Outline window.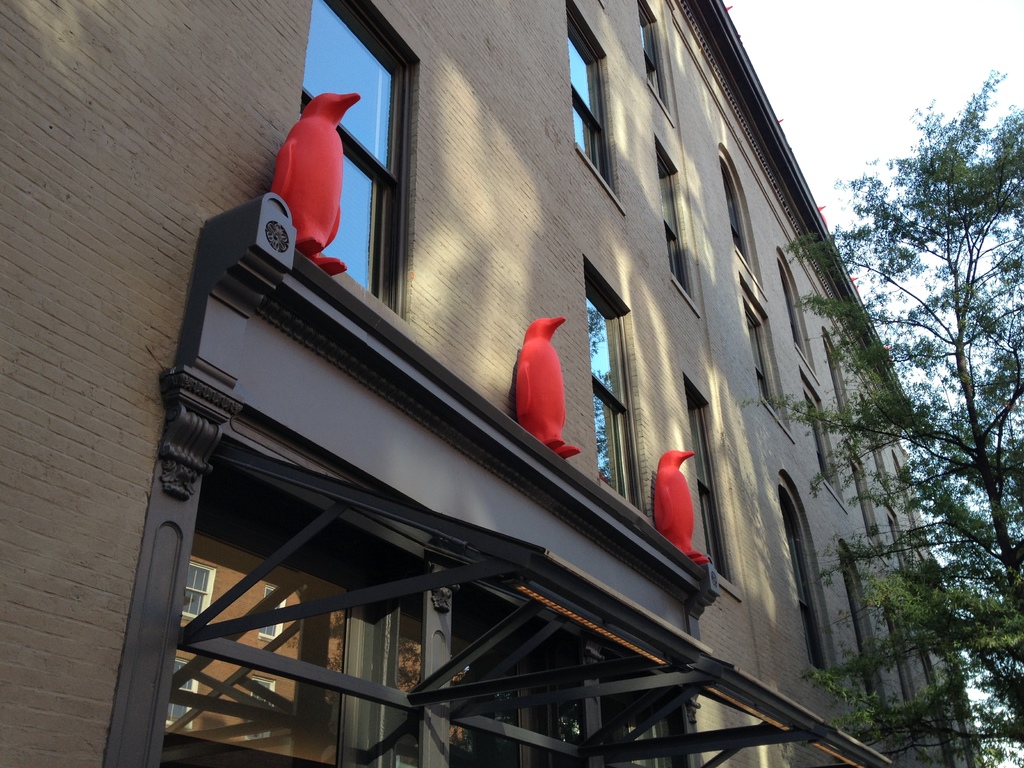
Outline: rect(776, 259, 804, 337).
